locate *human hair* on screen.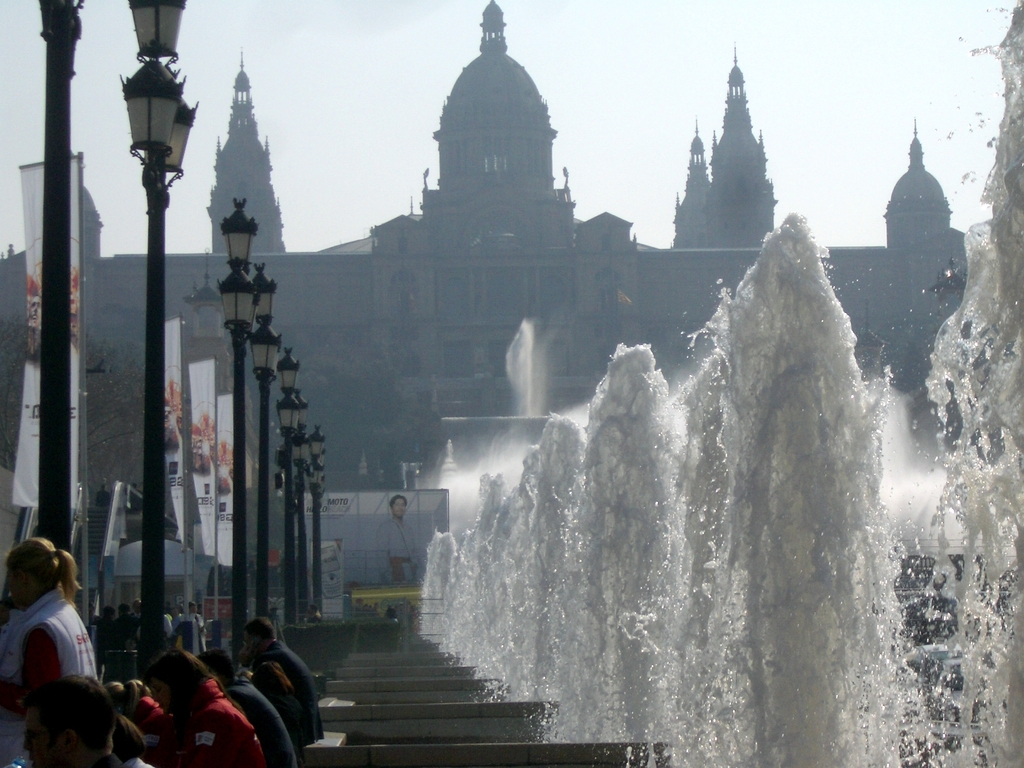
On screen at crop(19, 673, 113, 767).
